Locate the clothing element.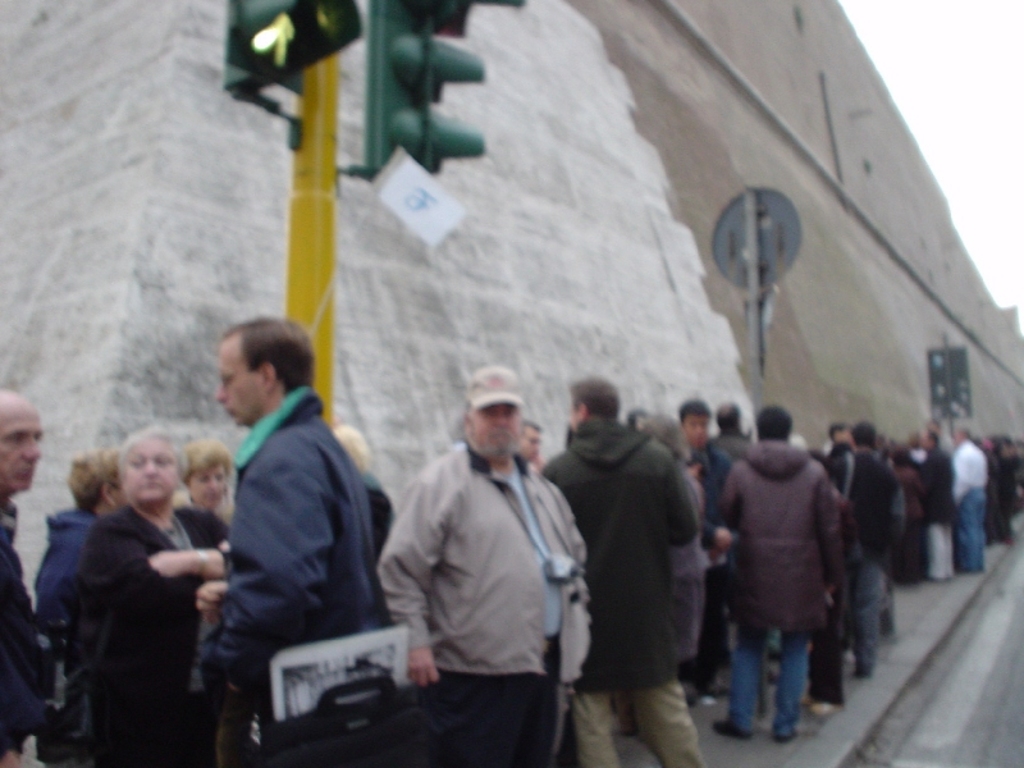
Element bbox: locate(671, 471, 710, 639).
